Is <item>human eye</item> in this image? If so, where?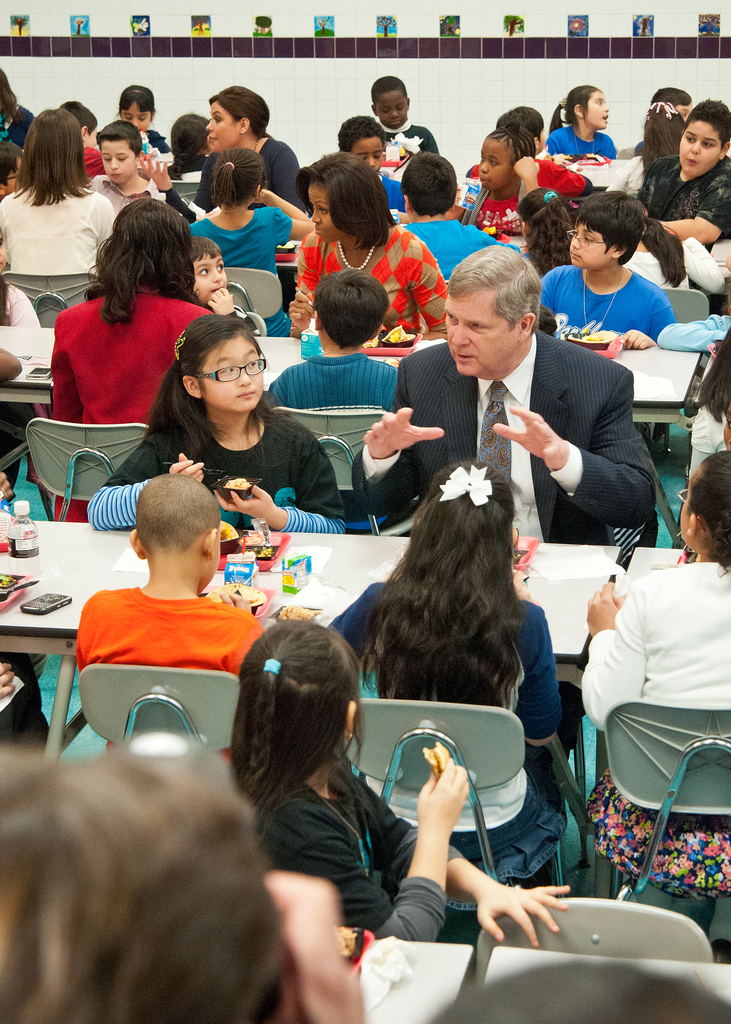
Yes, at (122, 115, 131, 120).
